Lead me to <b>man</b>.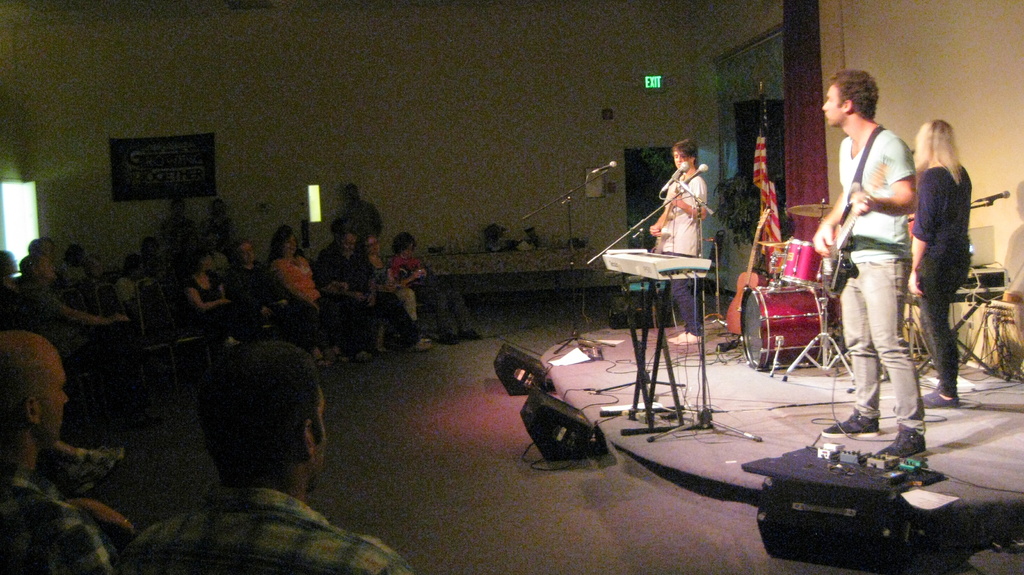
Lead to [648, 140, 708, 345].
